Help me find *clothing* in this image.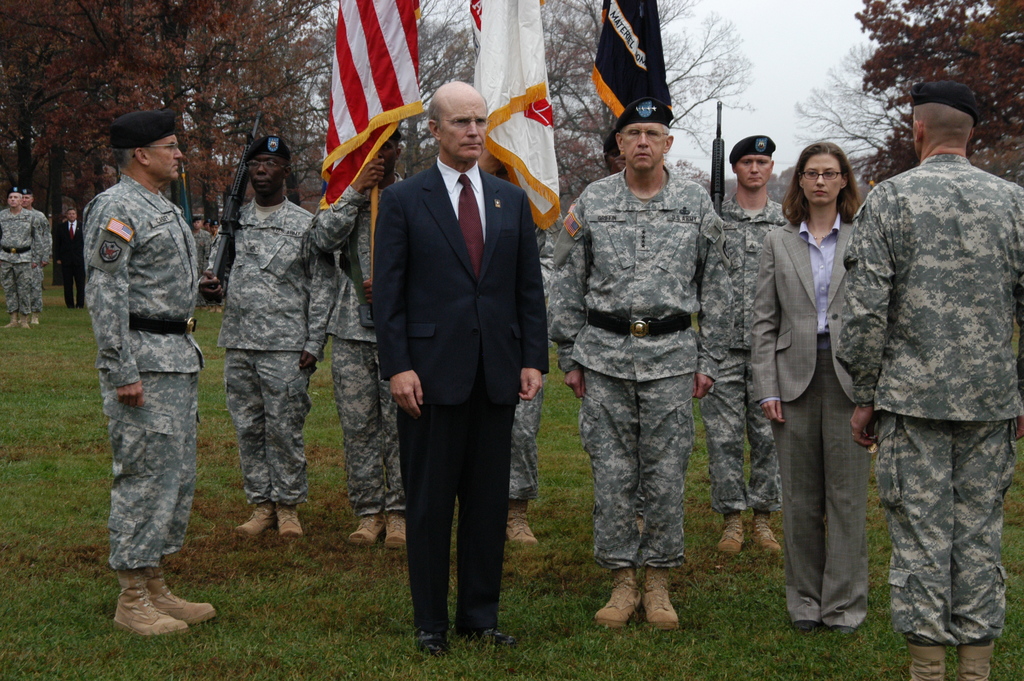
Found it: <bbox>312, 167, 405, 519</bbox>.
